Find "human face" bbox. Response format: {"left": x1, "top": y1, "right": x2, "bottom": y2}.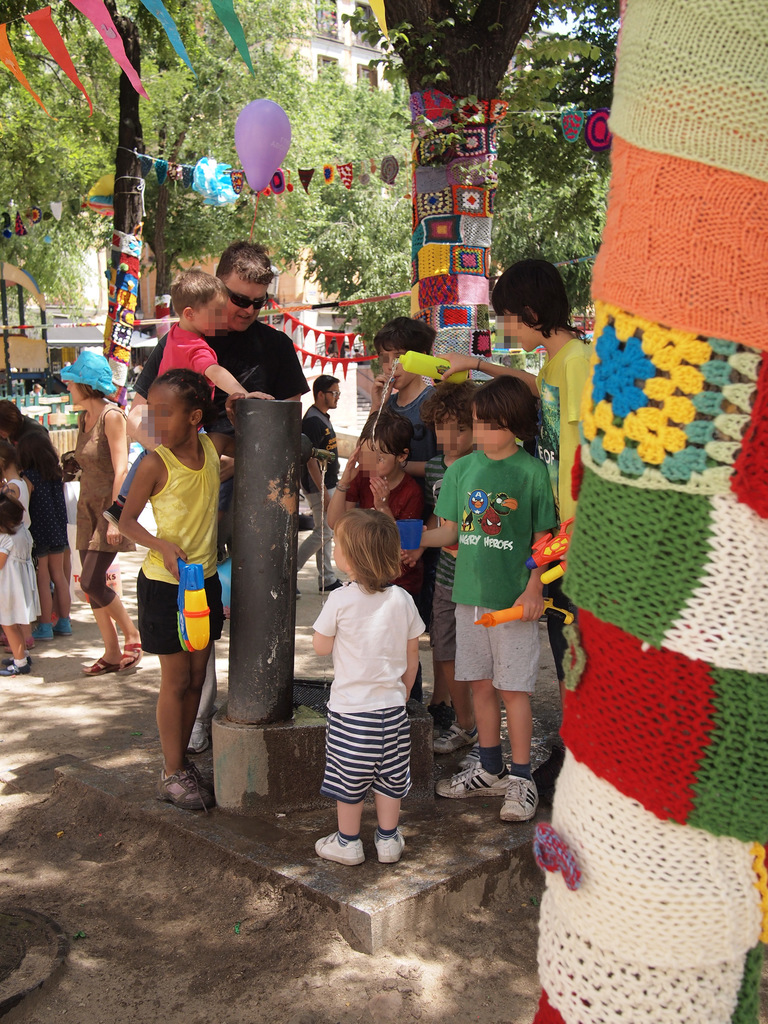
{"left": 196, "top": 288, "right": 230, "bottom": 348}.
